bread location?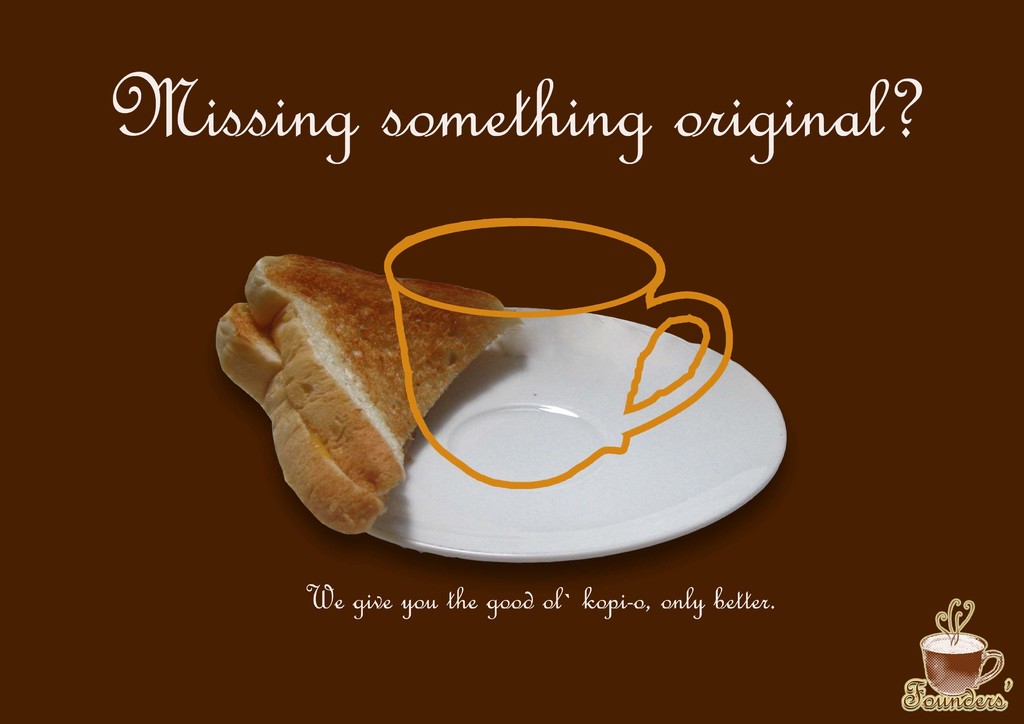
{"x1": 243, "y1": 257, "x2": 522, "y2": 482}
